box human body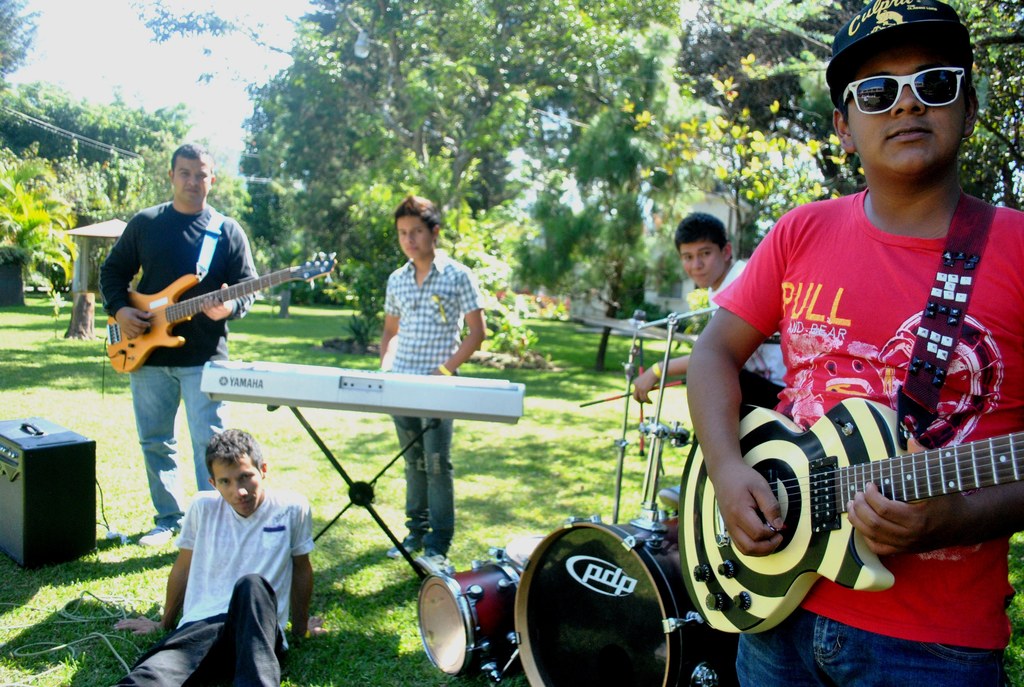
x1=677 y1=13 x2=1022 y2=681
